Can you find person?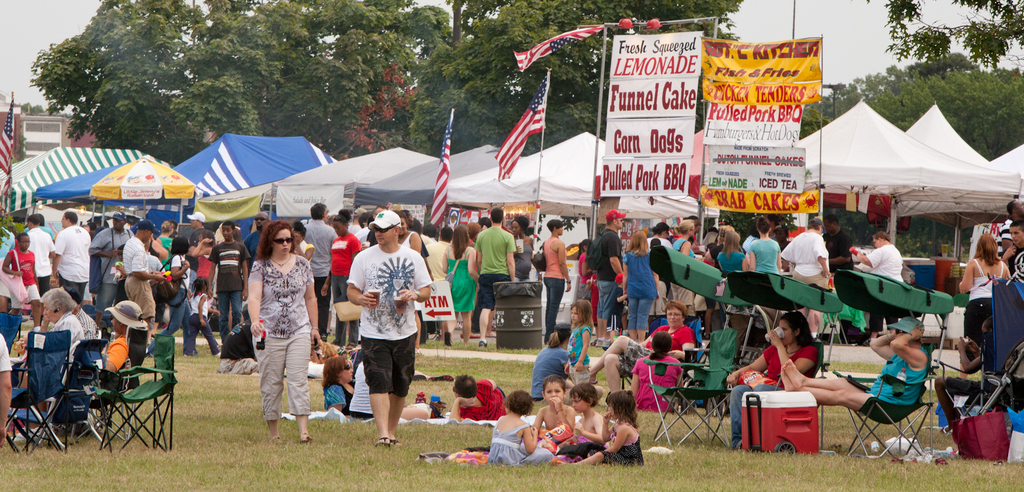
Yes, bounding box: (x1=580, y1=202, x2=628, y2=329).
